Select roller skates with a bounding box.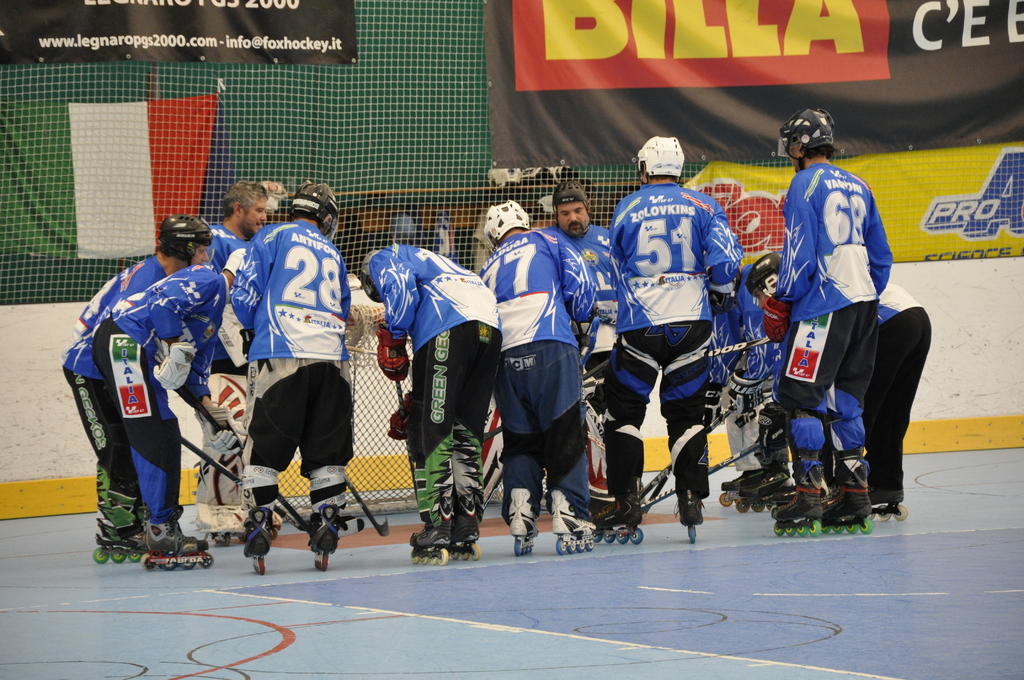
detection(451, 498, 492, 556).
